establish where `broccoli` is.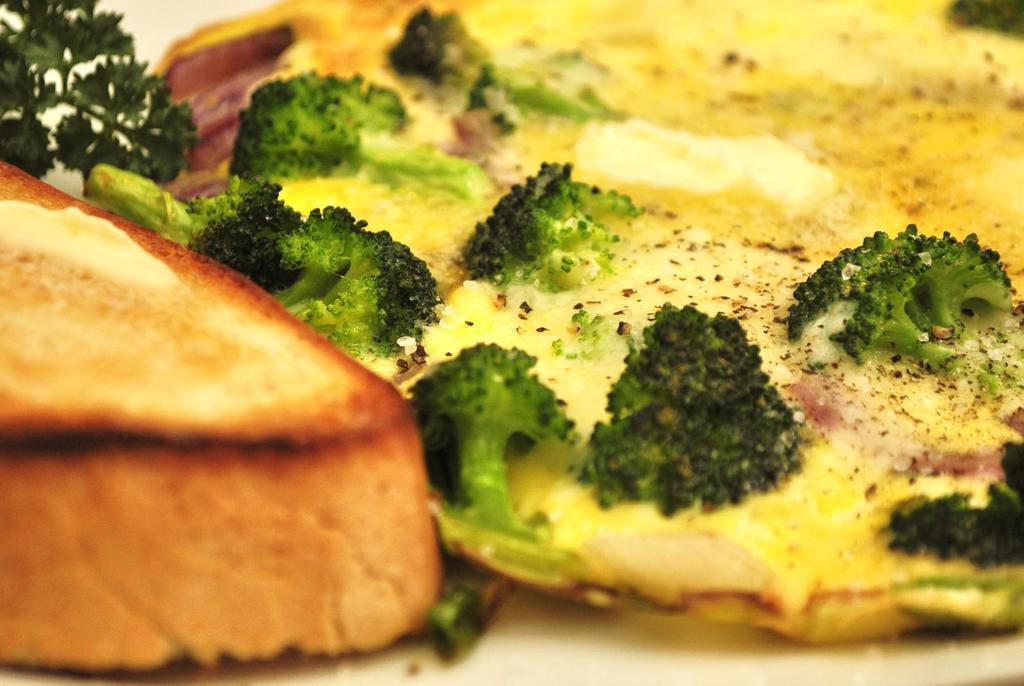
Established at BBox(460, 156, 635, 292).
